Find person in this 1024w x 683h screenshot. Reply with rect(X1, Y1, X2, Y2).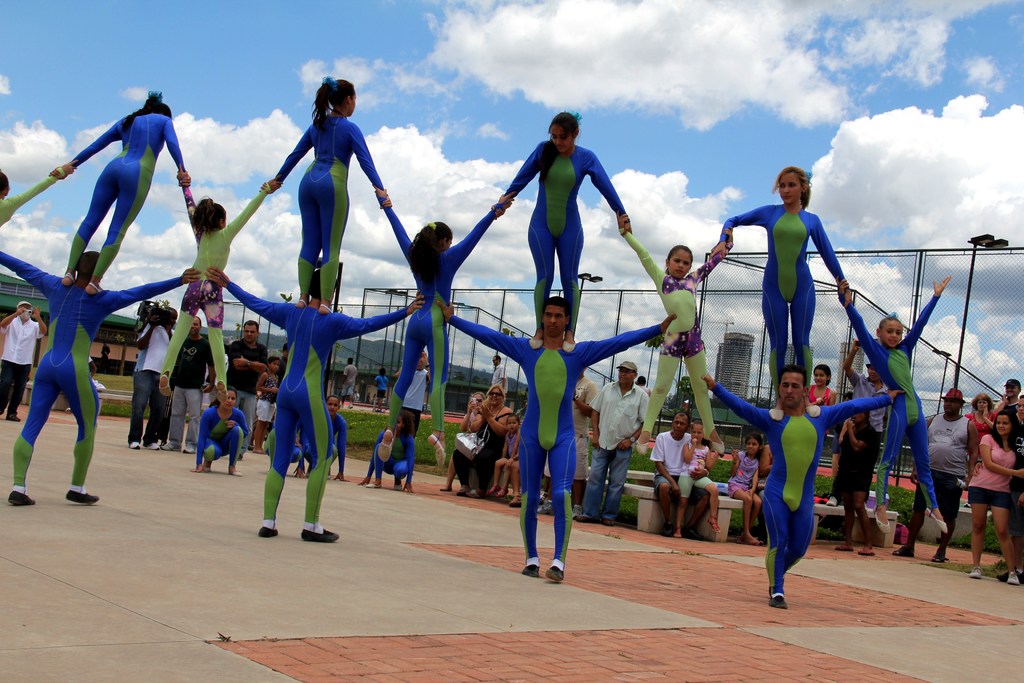
rect(219, 315, 265, 441).
